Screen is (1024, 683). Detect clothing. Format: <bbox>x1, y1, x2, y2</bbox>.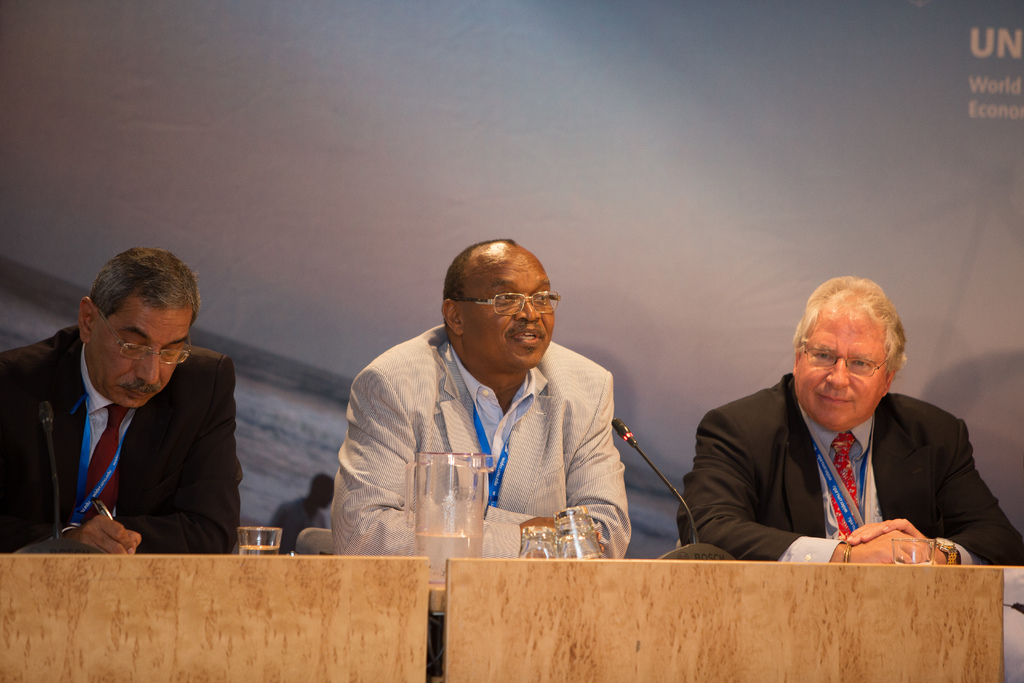
<bbox>0, 325, 234, 568</bbox>.
